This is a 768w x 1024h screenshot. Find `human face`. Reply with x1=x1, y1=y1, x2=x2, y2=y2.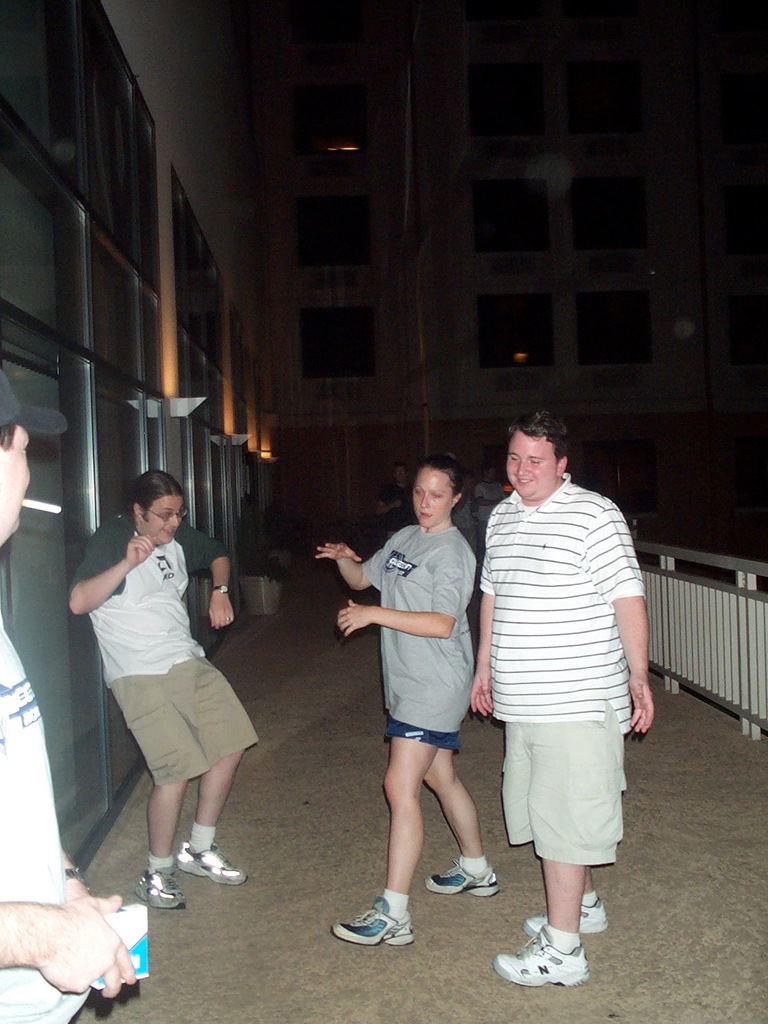
x1=414, y1=469, x2=452, y2=526.
